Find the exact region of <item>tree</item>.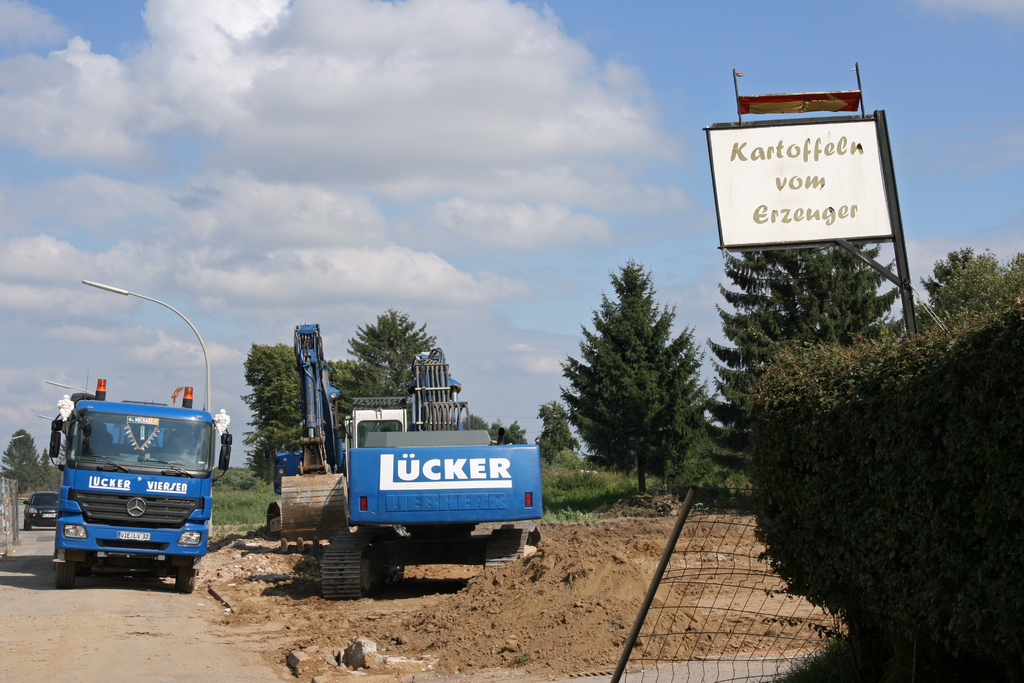
Exact region: {"left": 699, "top": 251, "right": 899, "bottom": 482}.
